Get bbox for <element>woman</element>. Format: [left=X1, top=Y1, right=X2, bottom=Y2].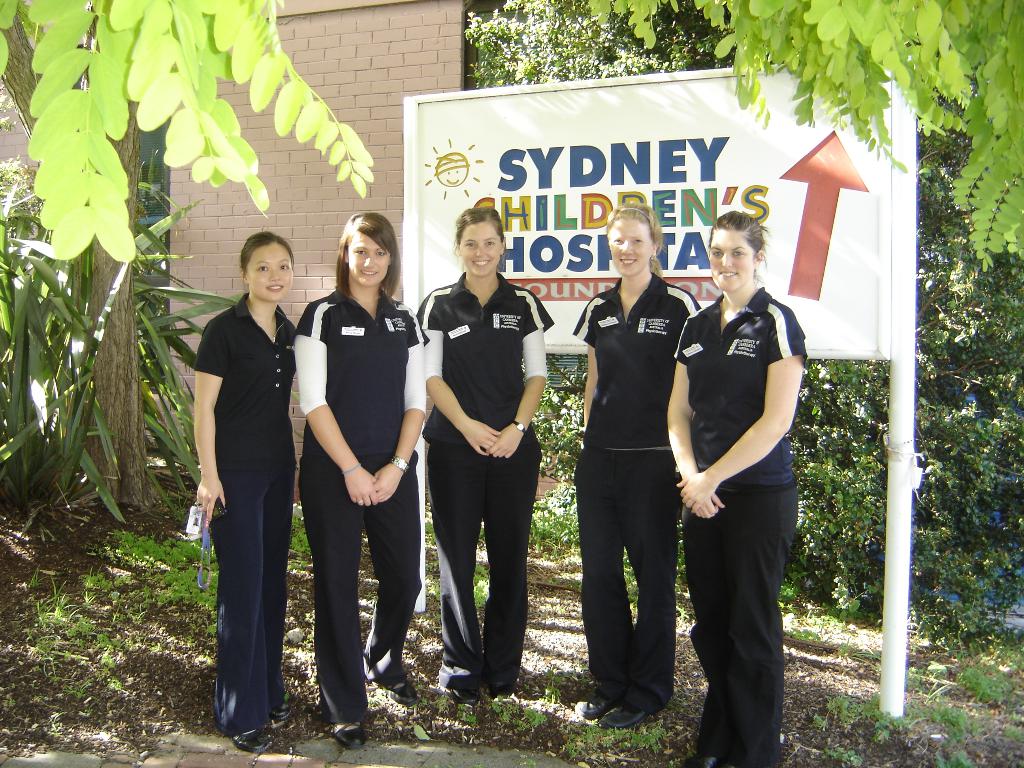
[left=192, top=230, right=299, bottom=757].
